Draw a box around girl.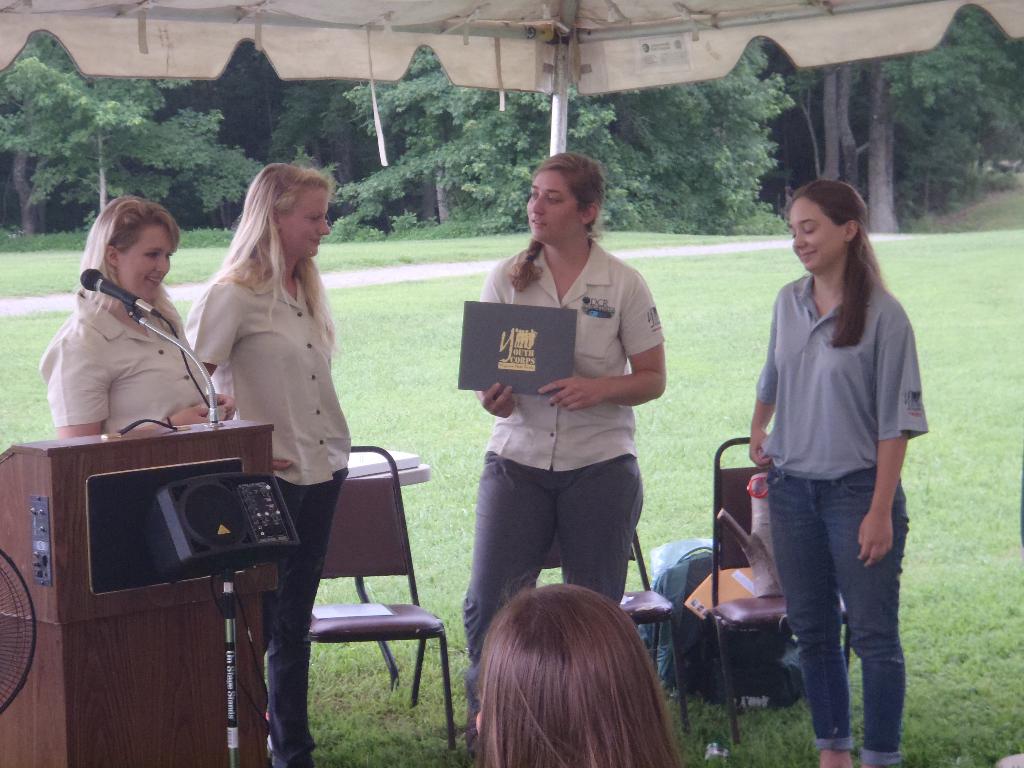
region(460, 146, 668, 767).
